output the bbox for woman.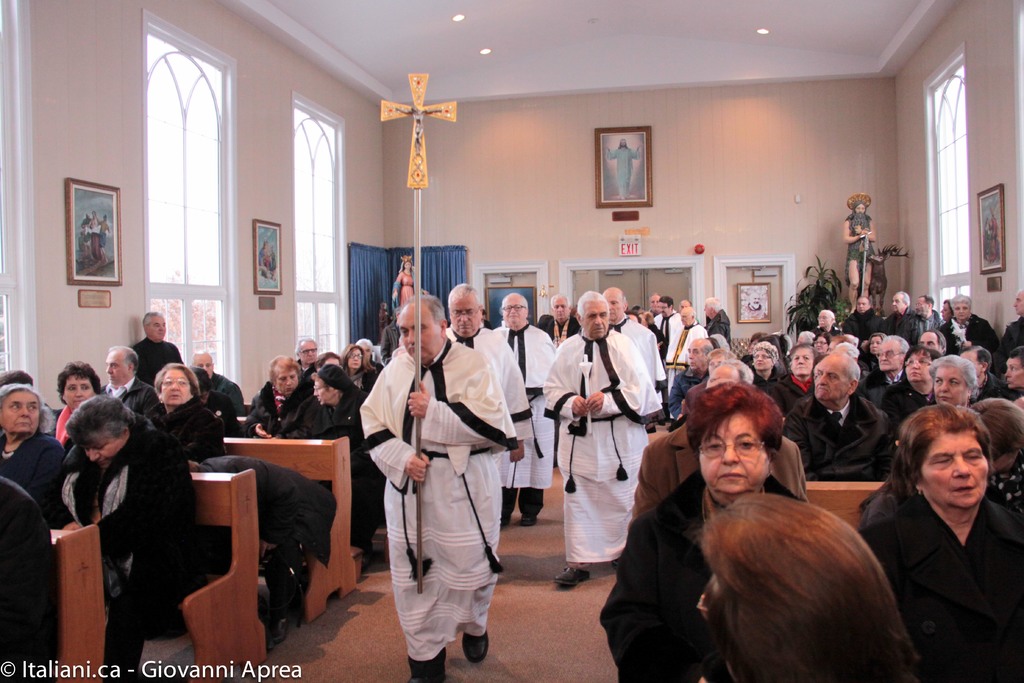
[600, 374, 808, 682].
